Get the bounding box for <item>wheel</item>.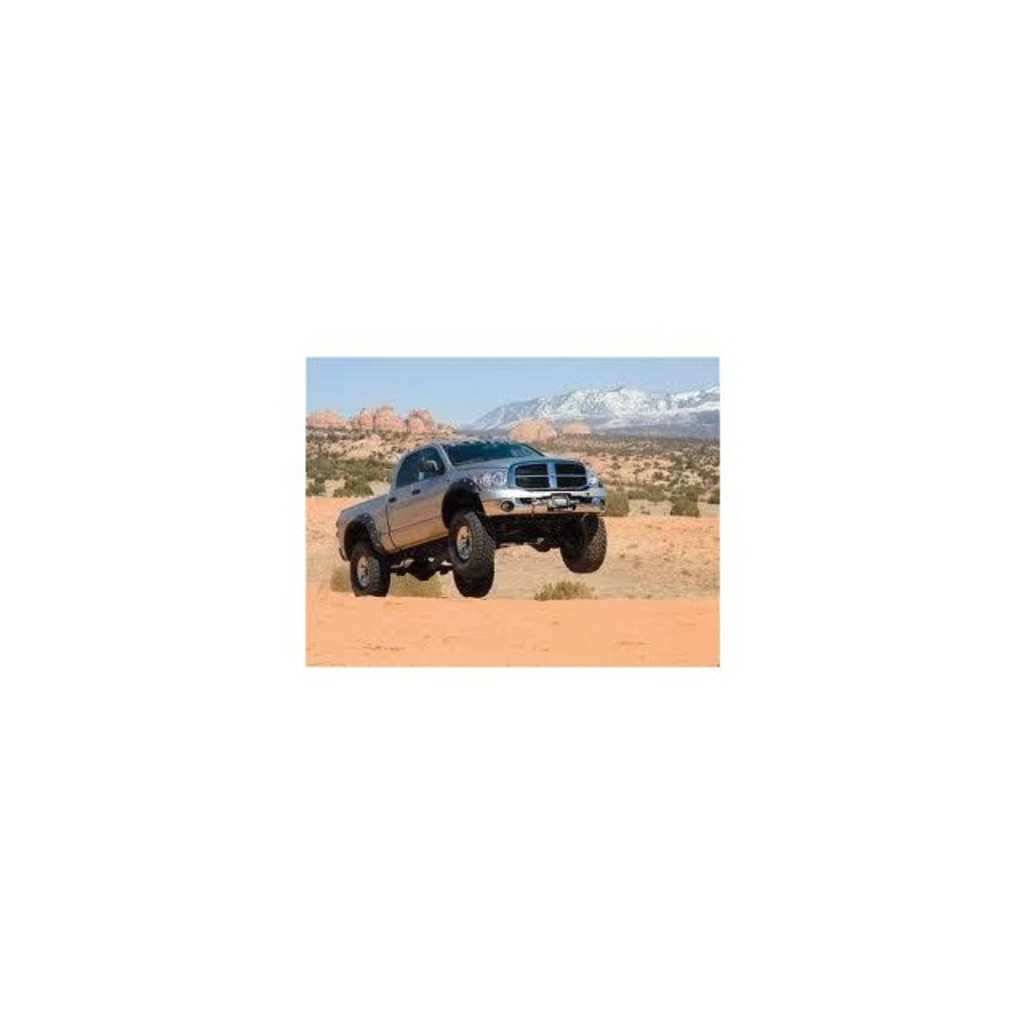
448/509/493/579.
